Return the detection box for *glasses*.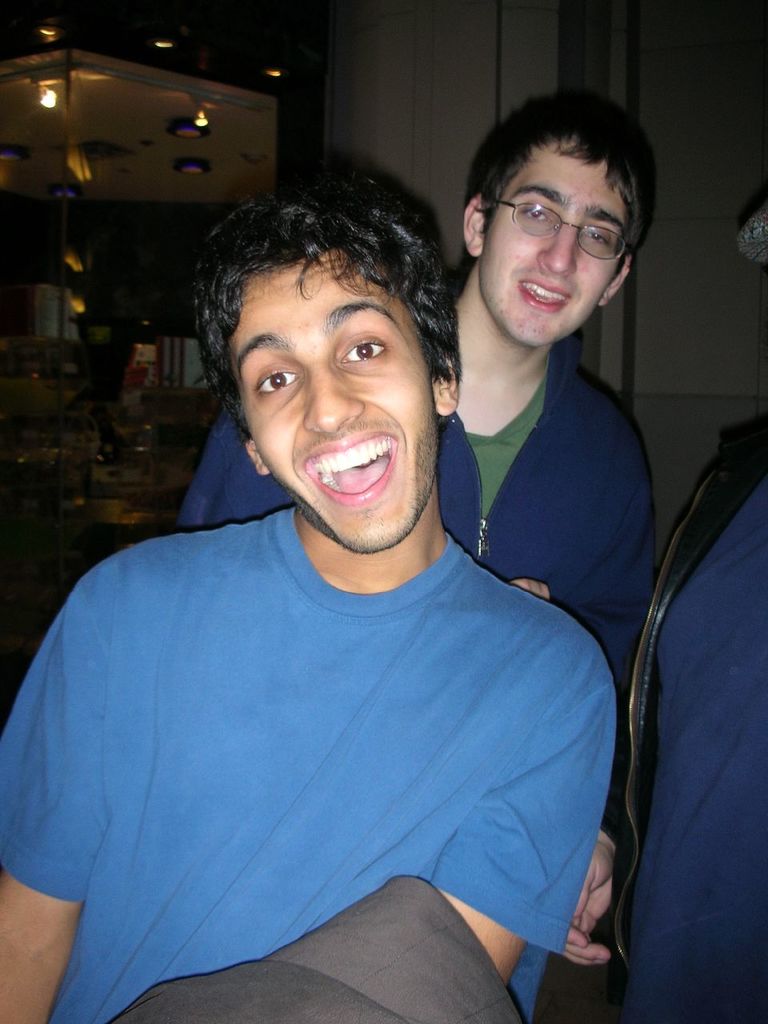
(484,180,650,237).
